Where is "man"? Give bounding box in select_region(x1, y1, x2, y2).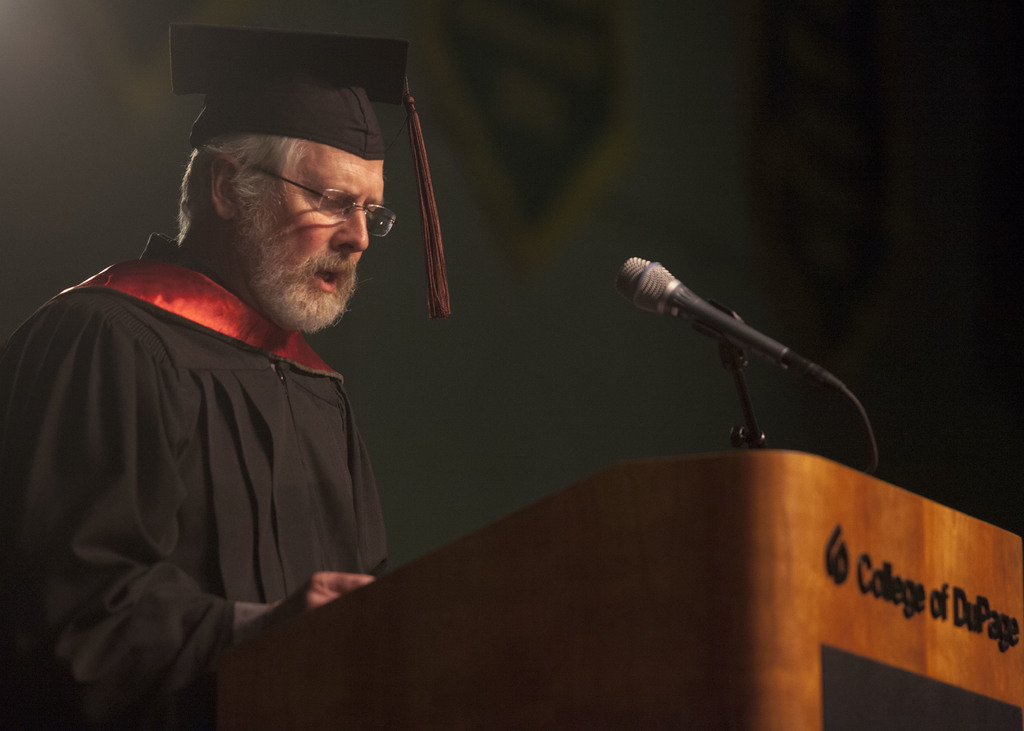
select_region(18, 33, 490, 696).
